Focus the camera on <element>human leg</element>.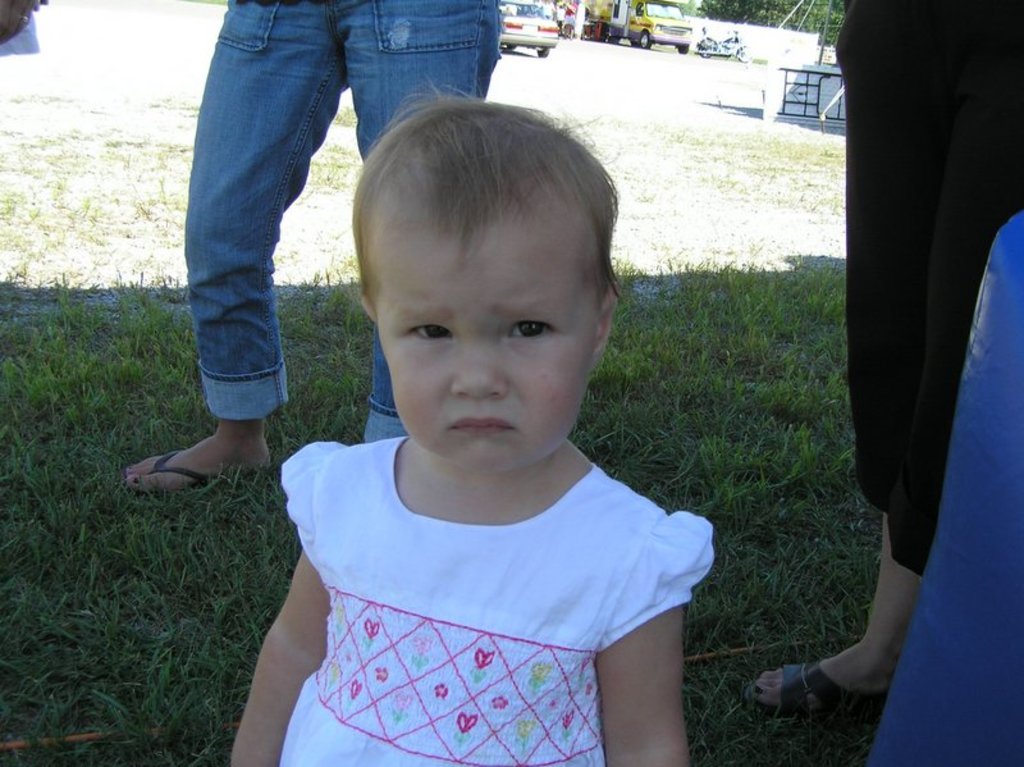
Focus region: rect(333, 0, 513, 435).
